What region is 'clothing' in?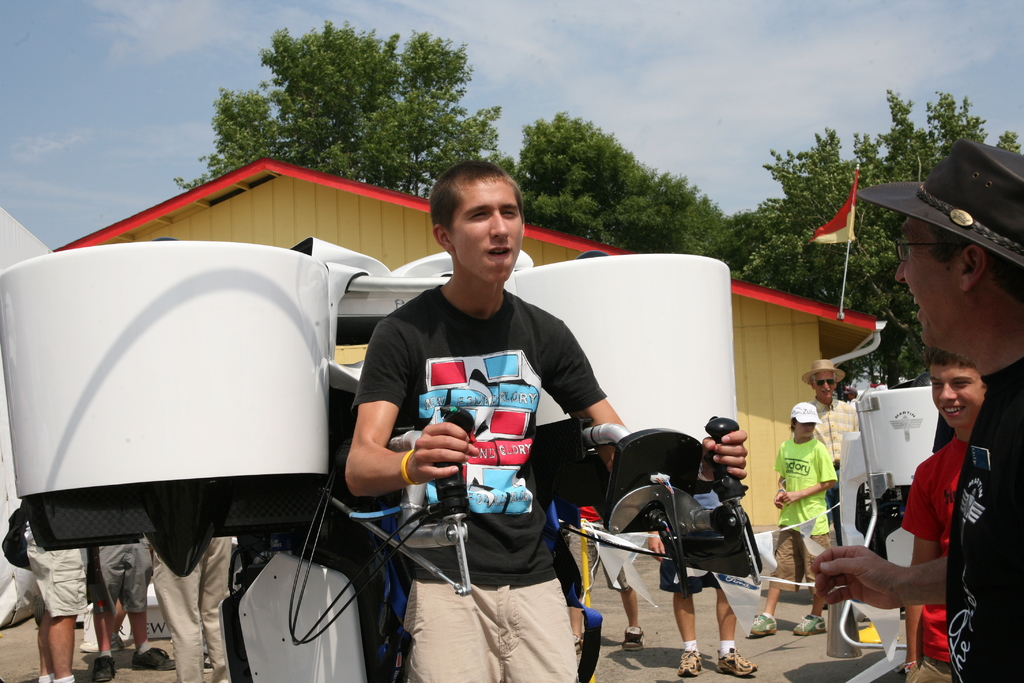
region(348, 280, 613, 682).
